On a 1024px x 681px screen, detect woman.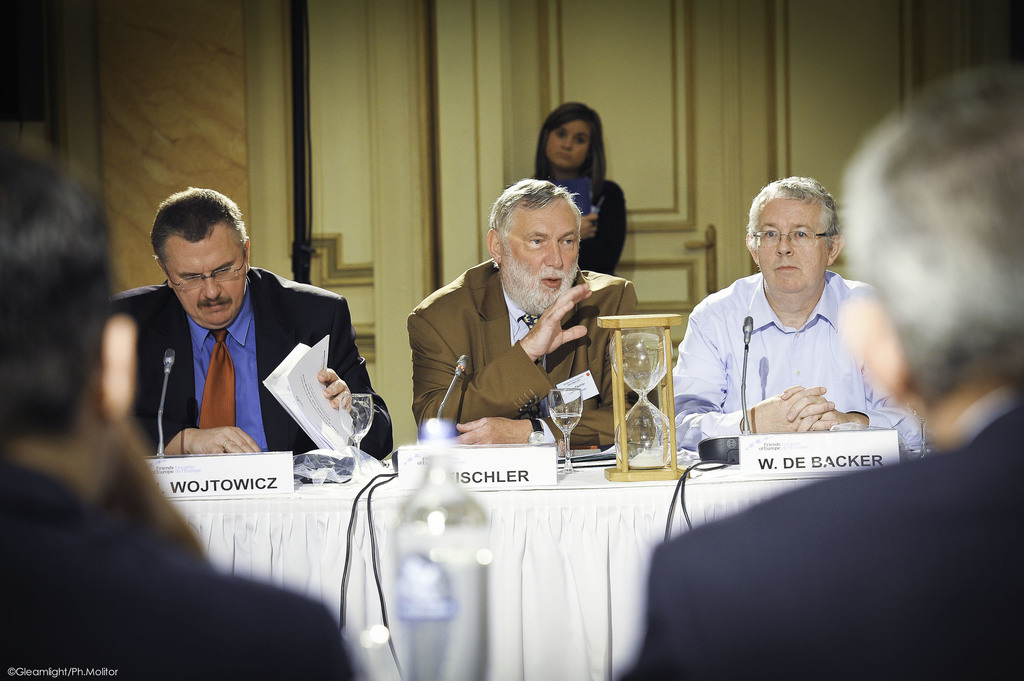
box=[108, 183, 376, 502].
